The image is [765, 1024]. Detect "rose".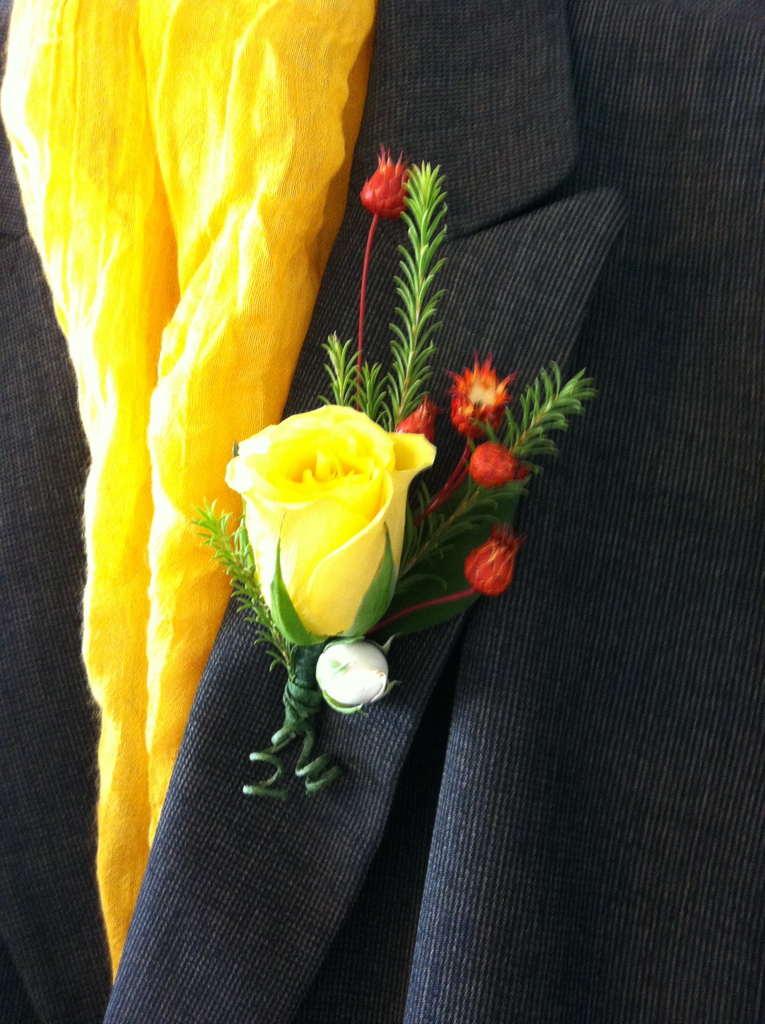
Detection: [left=224, top=403, right=440, bottom=637].
